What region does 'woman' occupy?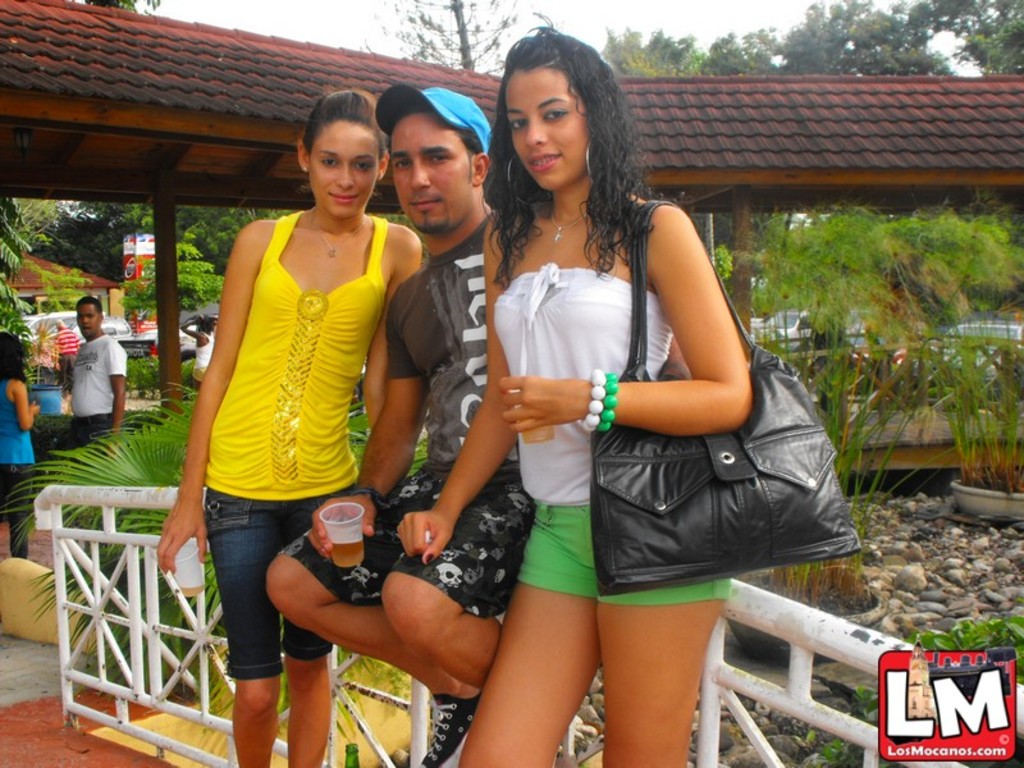
select_region(401, 32, 759, 767).
